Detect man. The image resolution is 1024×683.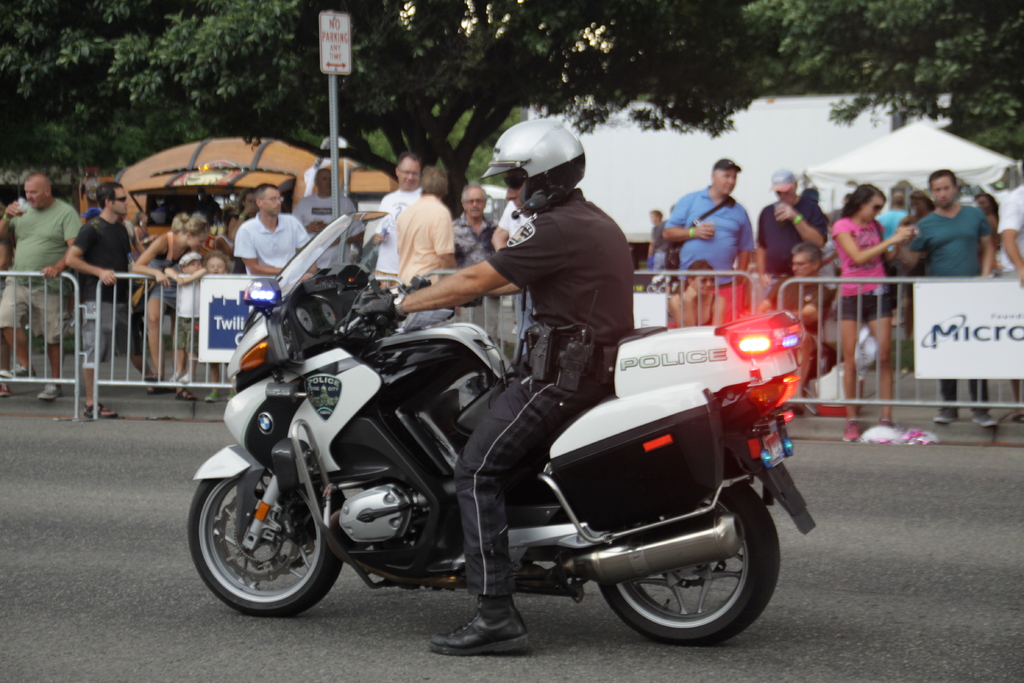
[232, 185, 319, 276].
